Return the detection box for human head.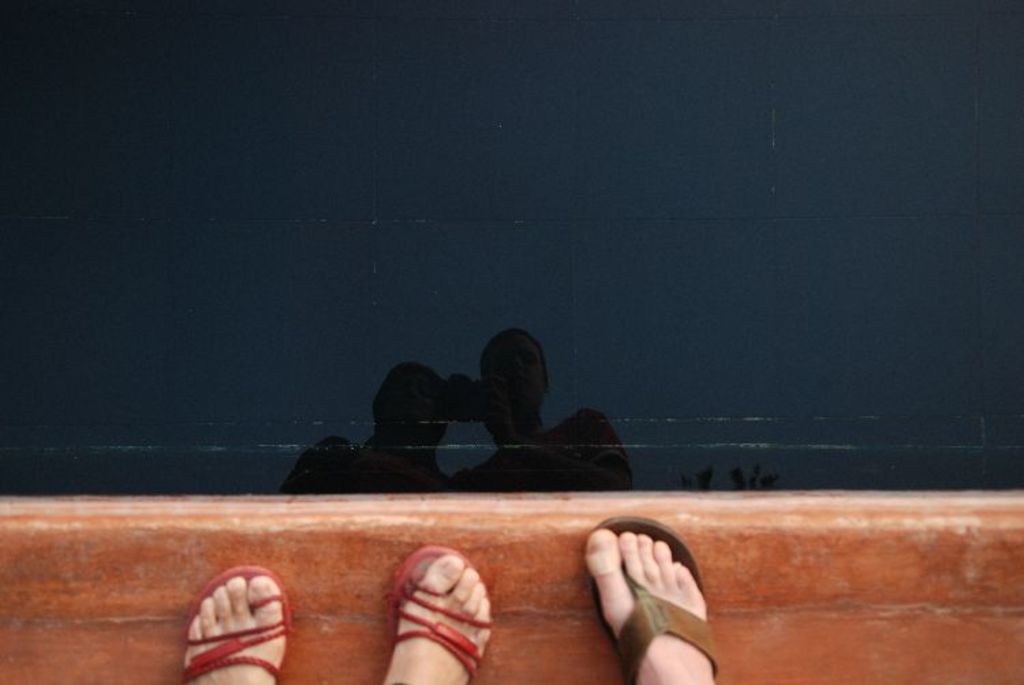
(x1=482, y1=329, x2=556, y2=419).
